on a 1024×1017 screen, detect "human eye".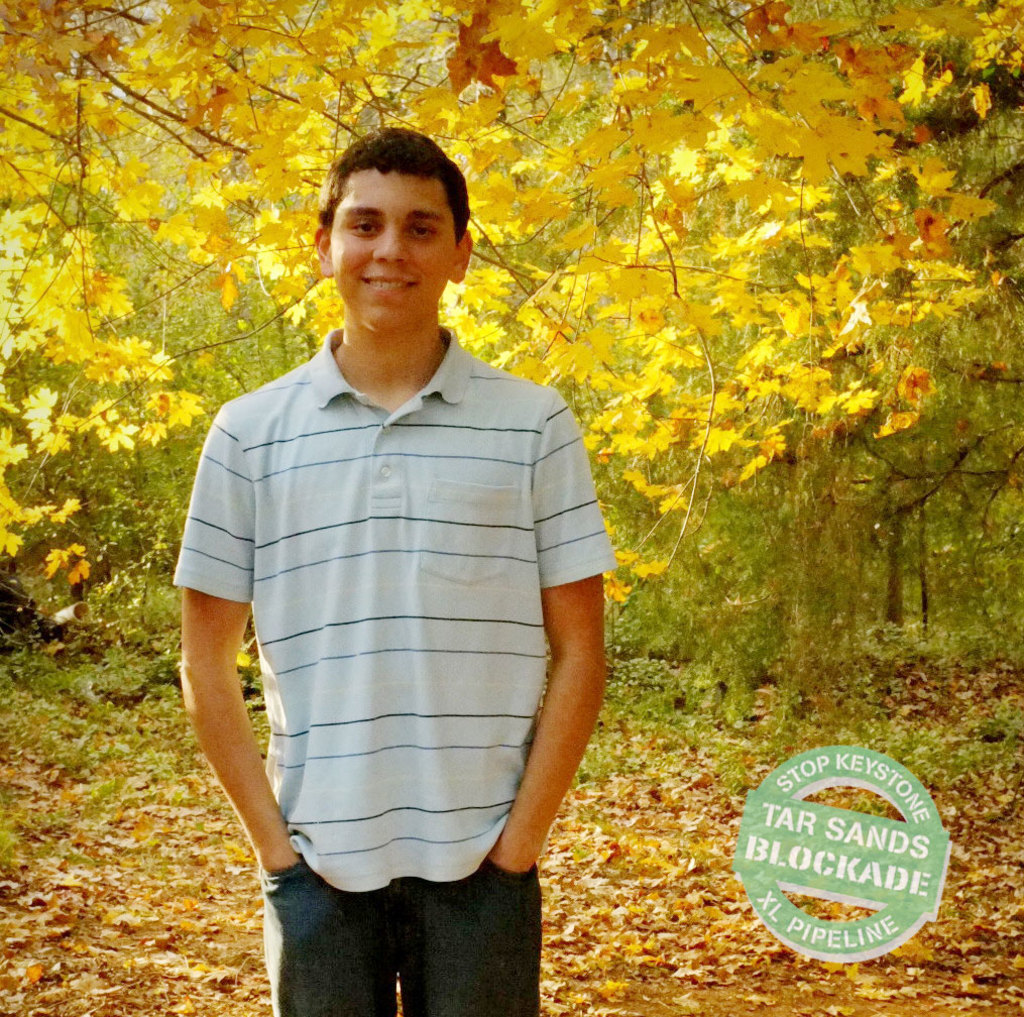
bbox=[346, 212, 379, 238].
